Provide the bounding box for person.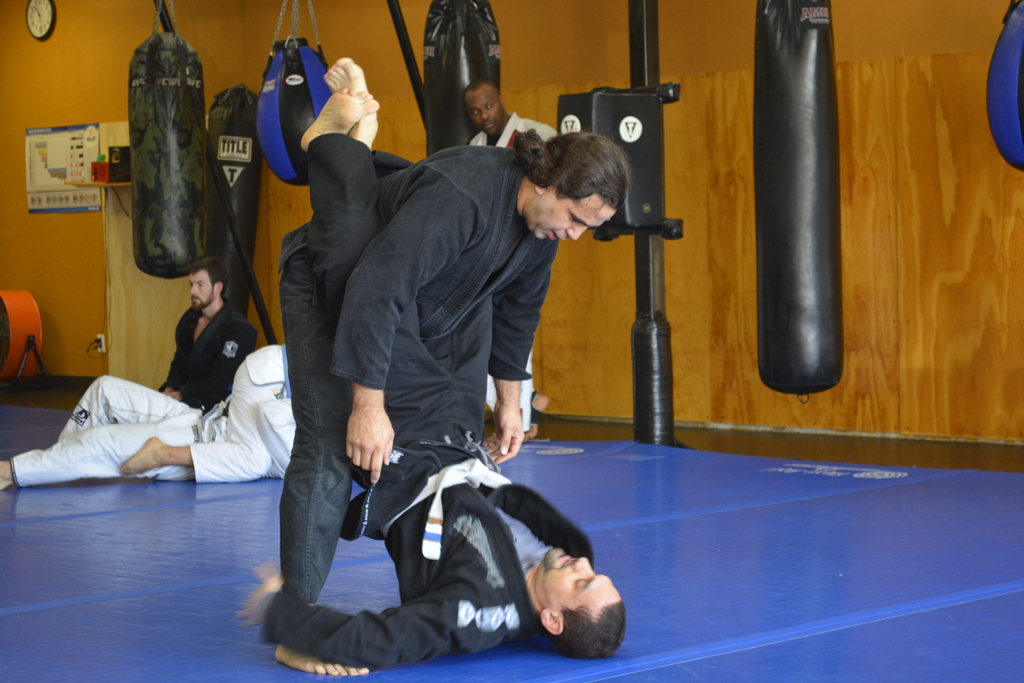
bbox(465, 76, 560, 454).
